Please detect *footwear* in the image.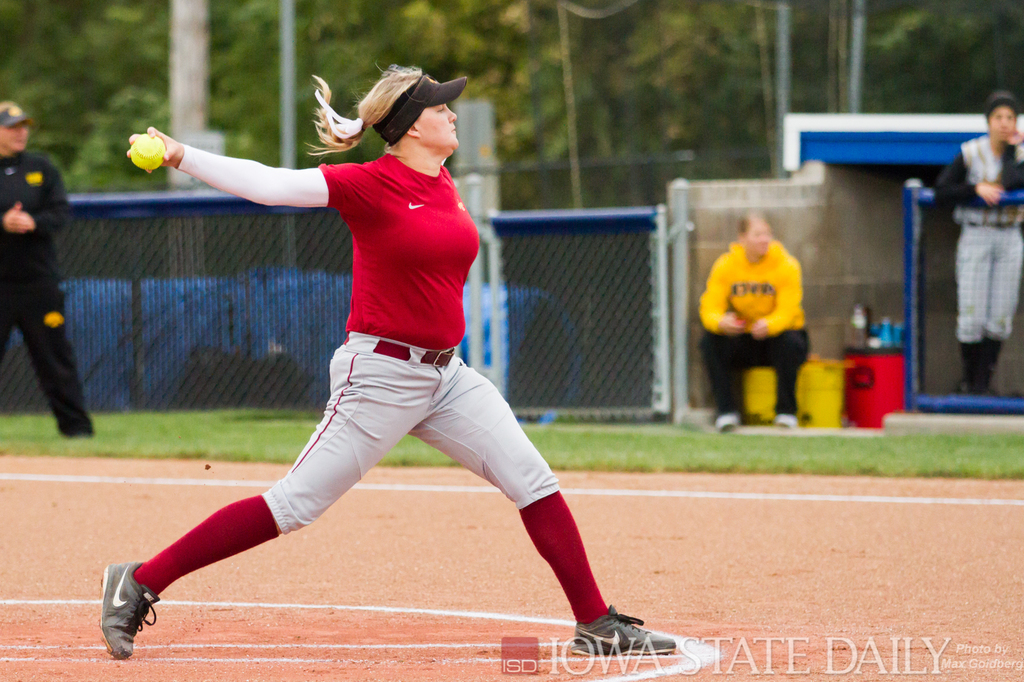
(x1=97, y1=555, x2=163, y2=671).
